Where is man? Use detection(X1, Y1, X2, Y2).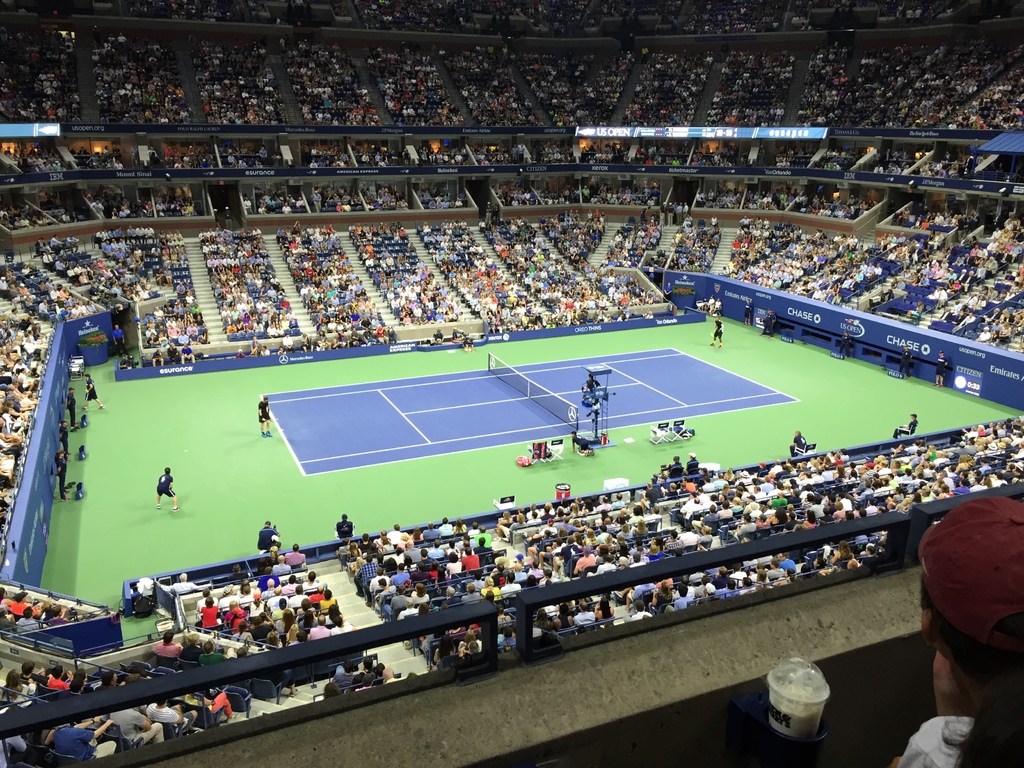
detection(897, 344, 913, 382).
